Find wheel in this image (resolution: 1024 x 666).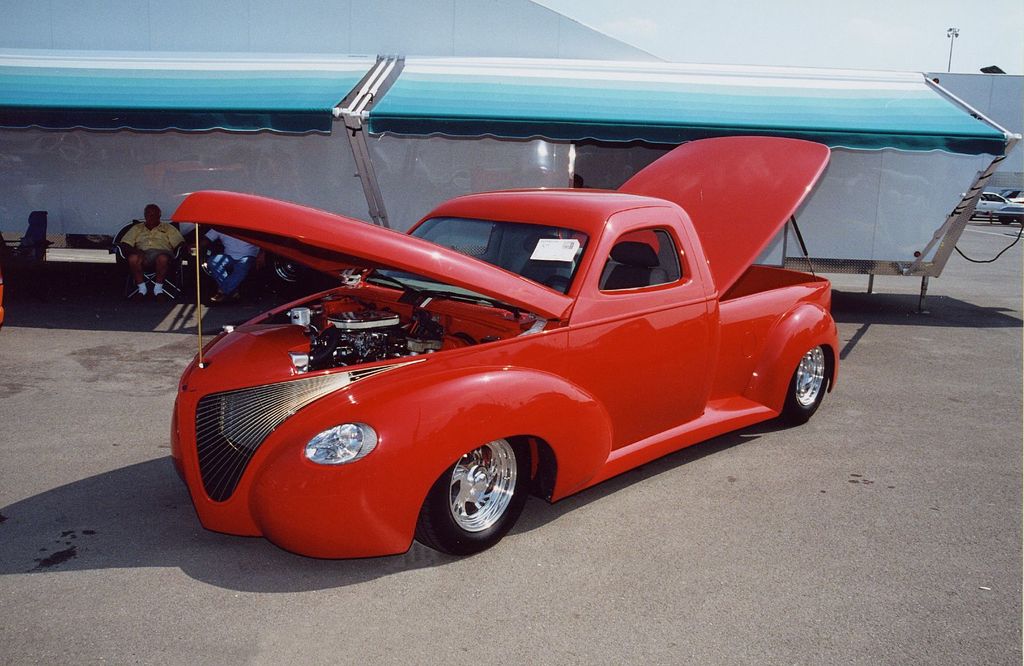
(431, 445, 530, 545).
